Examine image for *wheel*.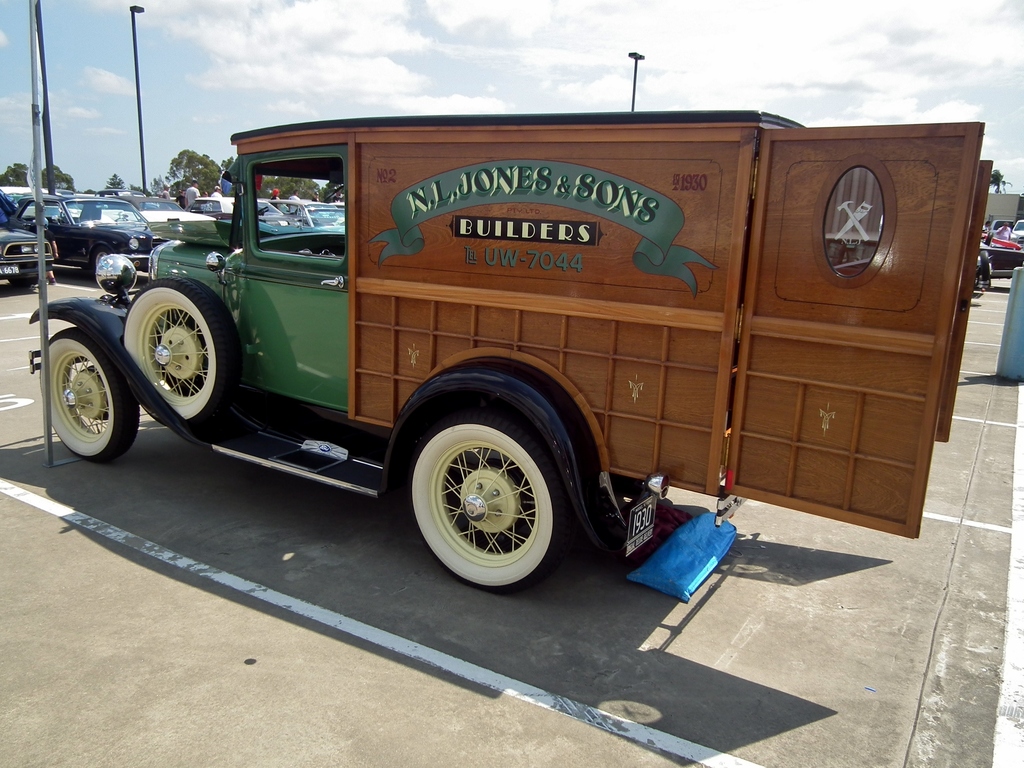
Examination result: <bbox>92, 252, 109, 273</bbox>.
